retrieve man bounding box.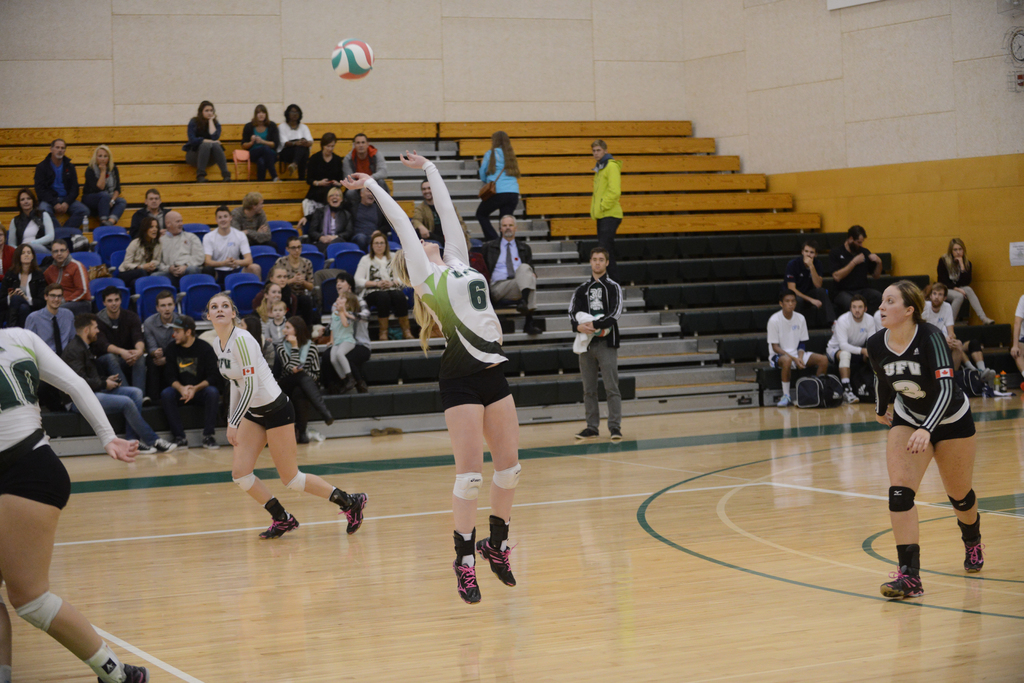
Bounding box: detection(63, 317, 179, 458).
